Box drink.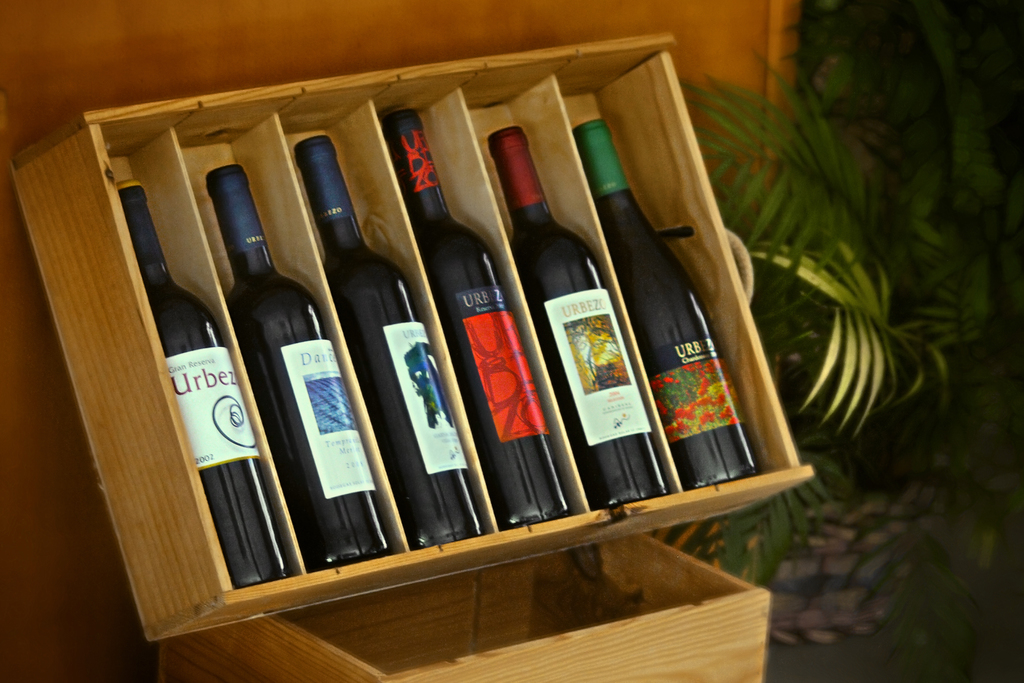
<box>379,109,572,531</box>.
